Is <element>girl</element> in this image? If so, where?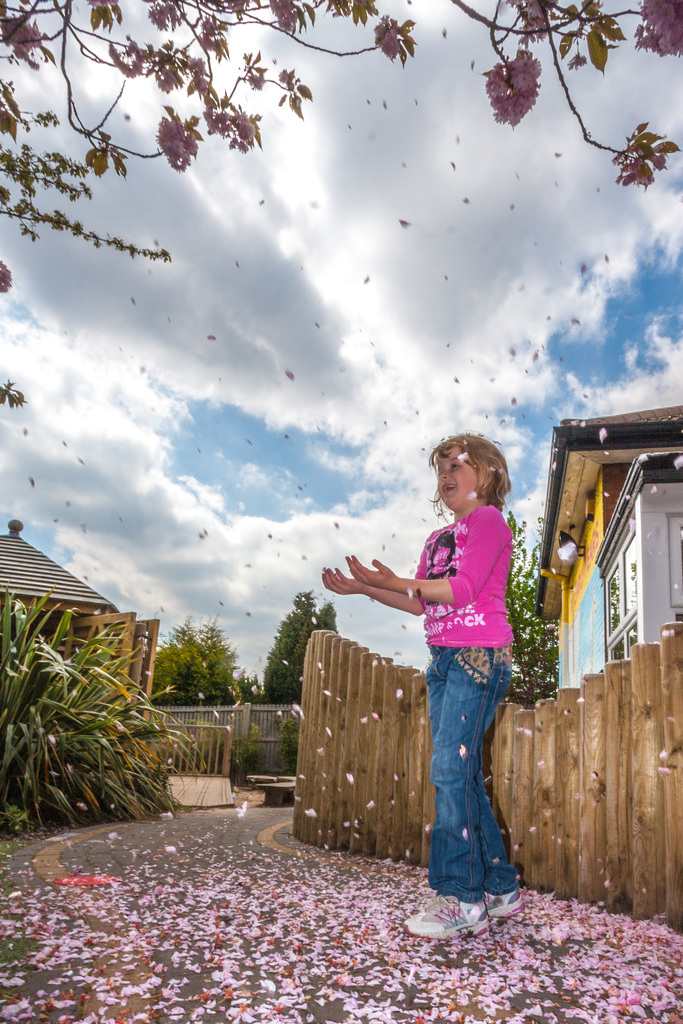
Yes, at 322,422,527,945.
